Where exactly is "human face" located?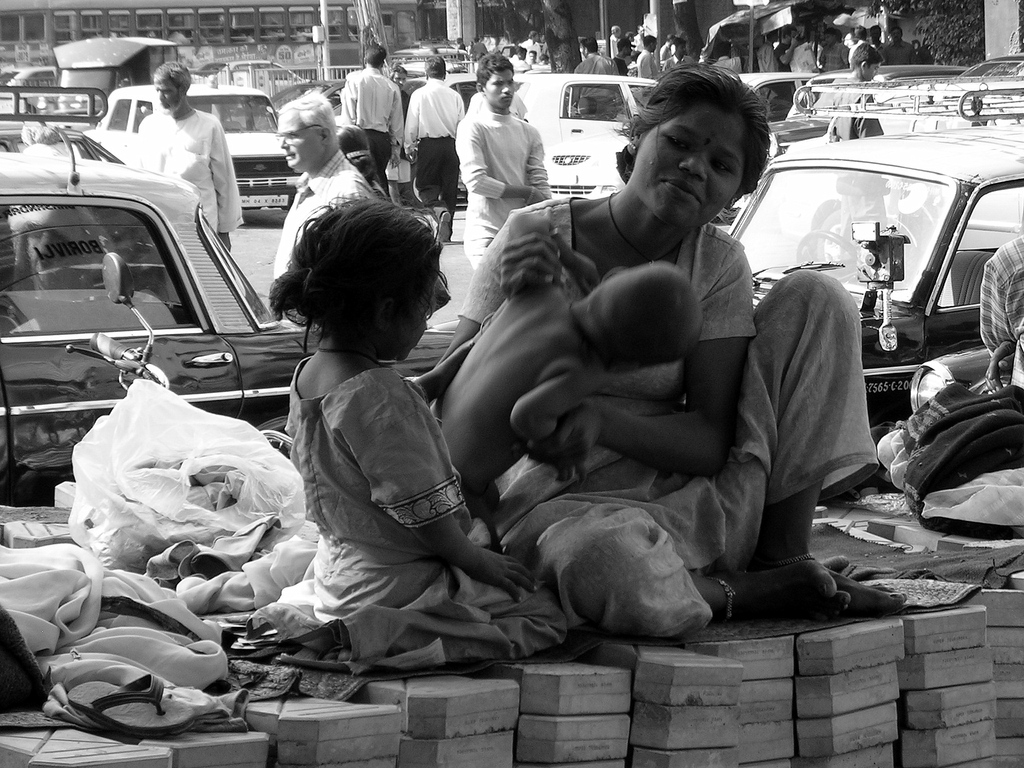
Its bounding box is {"x1": 625, "y1": 110, "x2": 757, "y2": 236}.
